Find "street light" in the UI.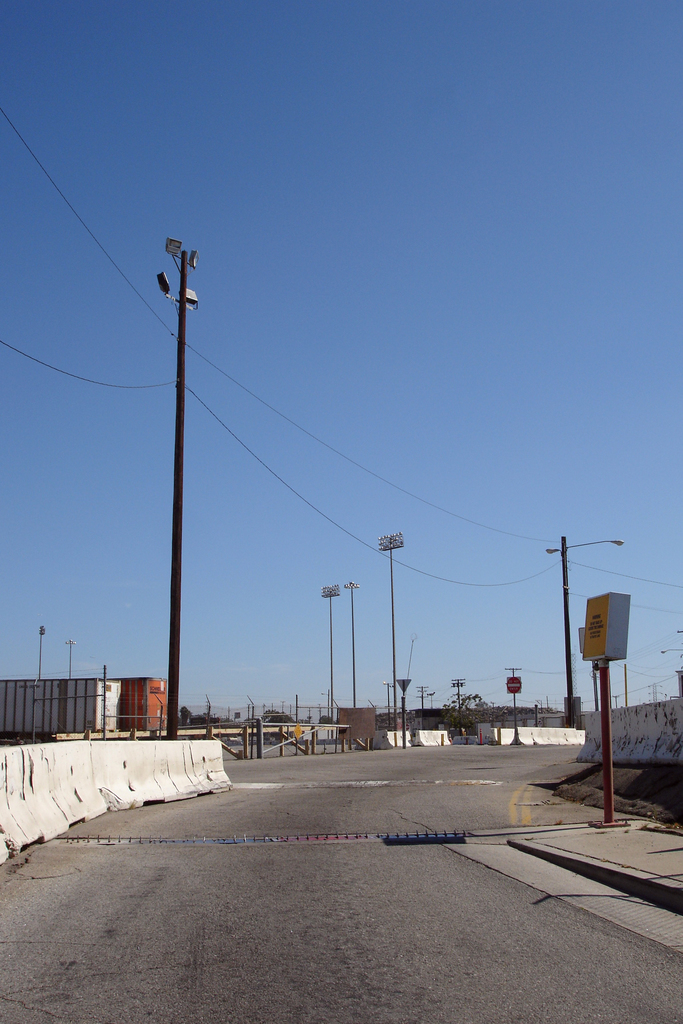
UI element at 445:676:471:732.
